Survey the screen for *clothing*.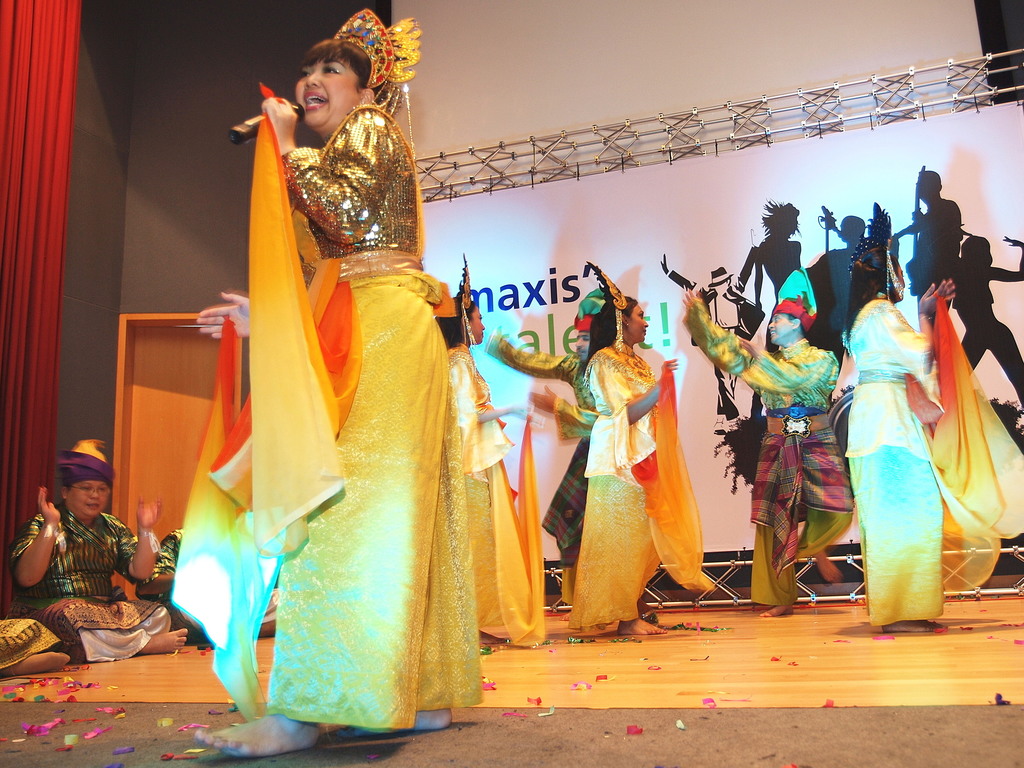
Survey found: <bbox>209, 95, 519, 739</bbox>.
